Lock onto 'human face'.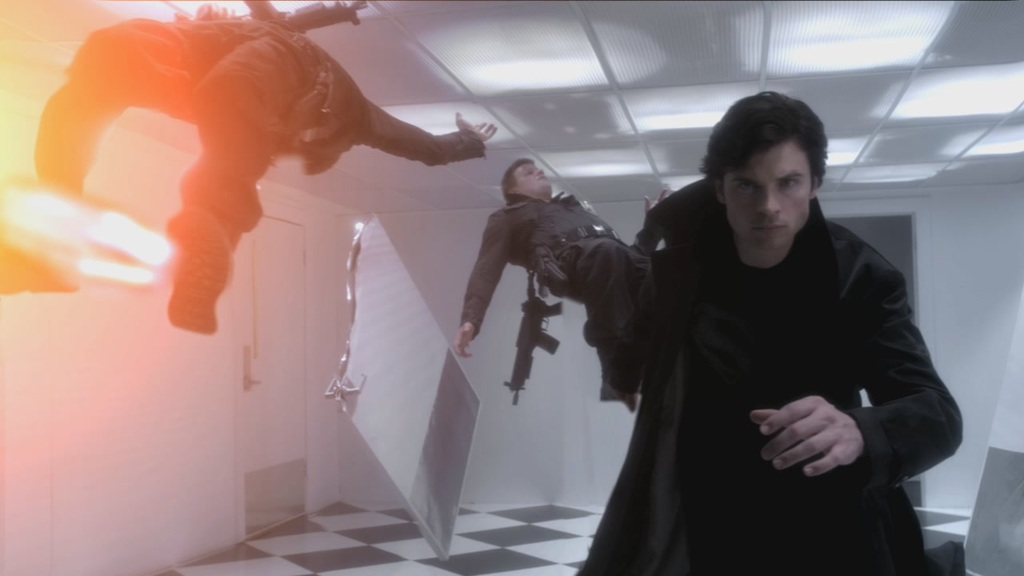
Locked: bbox(722, 142, 812, 251).
